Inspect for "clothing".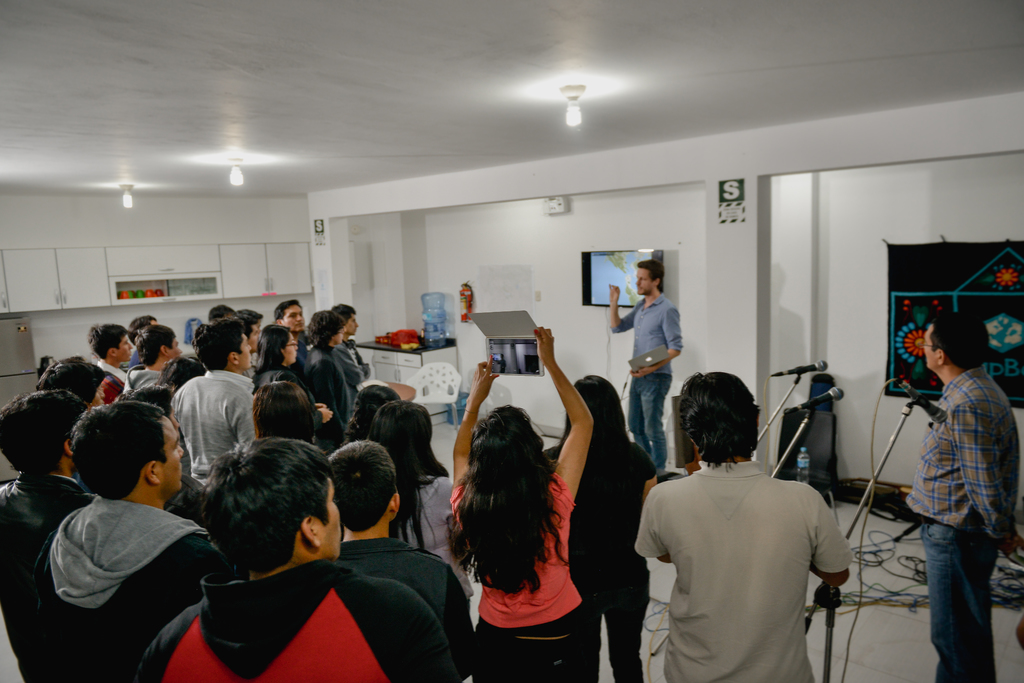
Inspection: <region>571, 296, 667, 482</region>.
